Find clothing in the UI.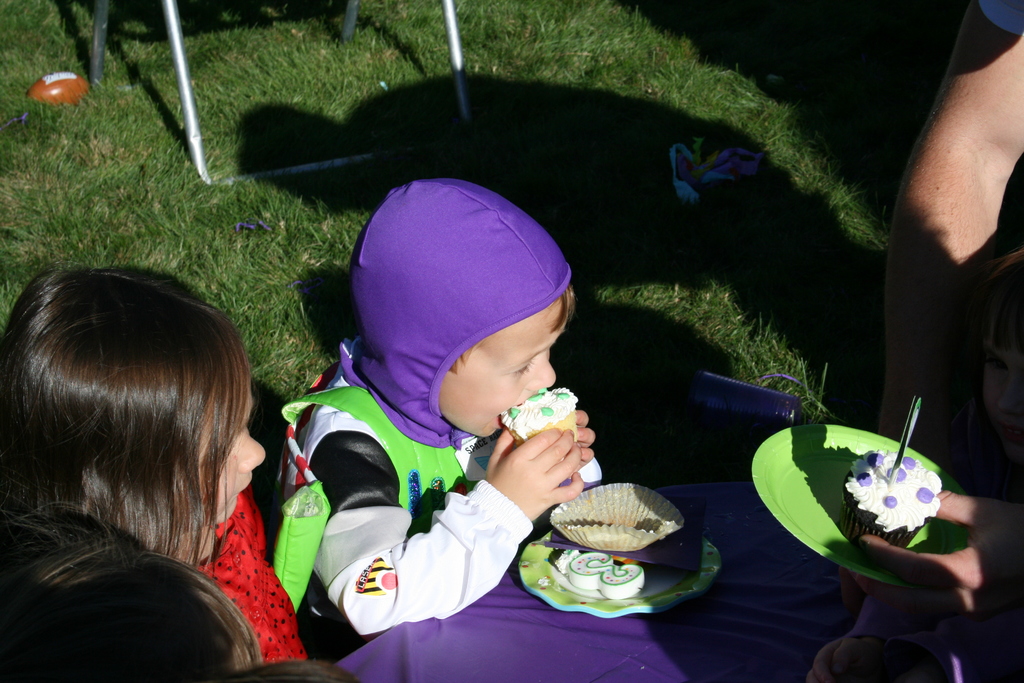
UI element at 255 352 616 657.
